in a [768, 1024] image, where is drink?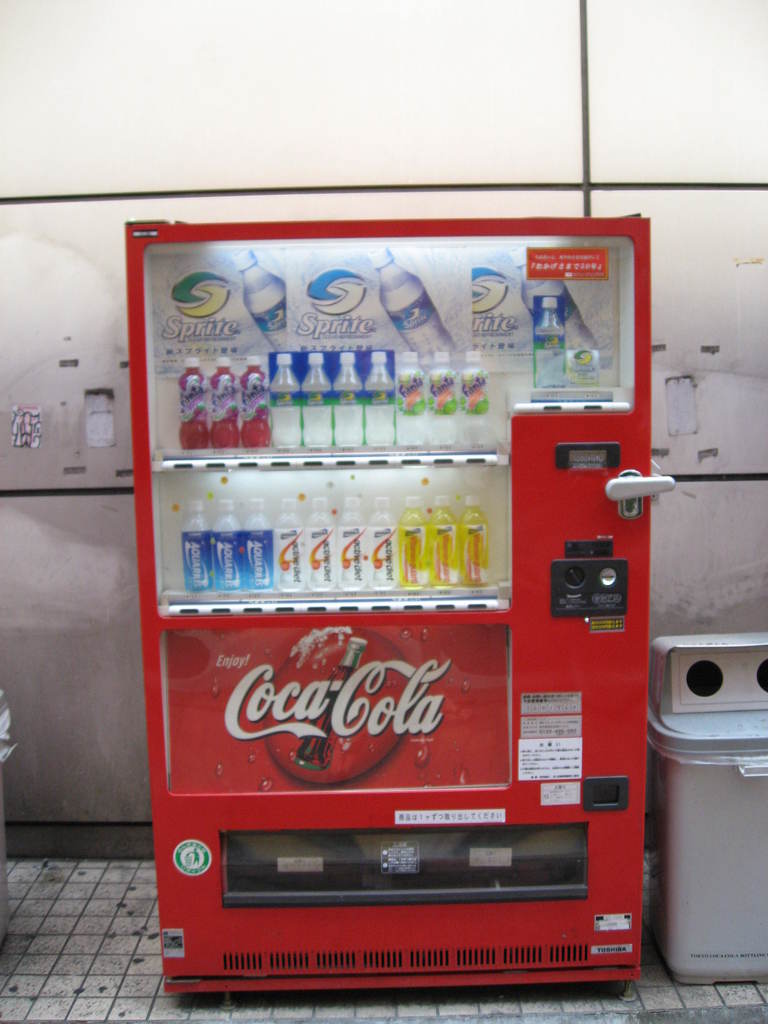
box=[248, 269, 286, 348].
